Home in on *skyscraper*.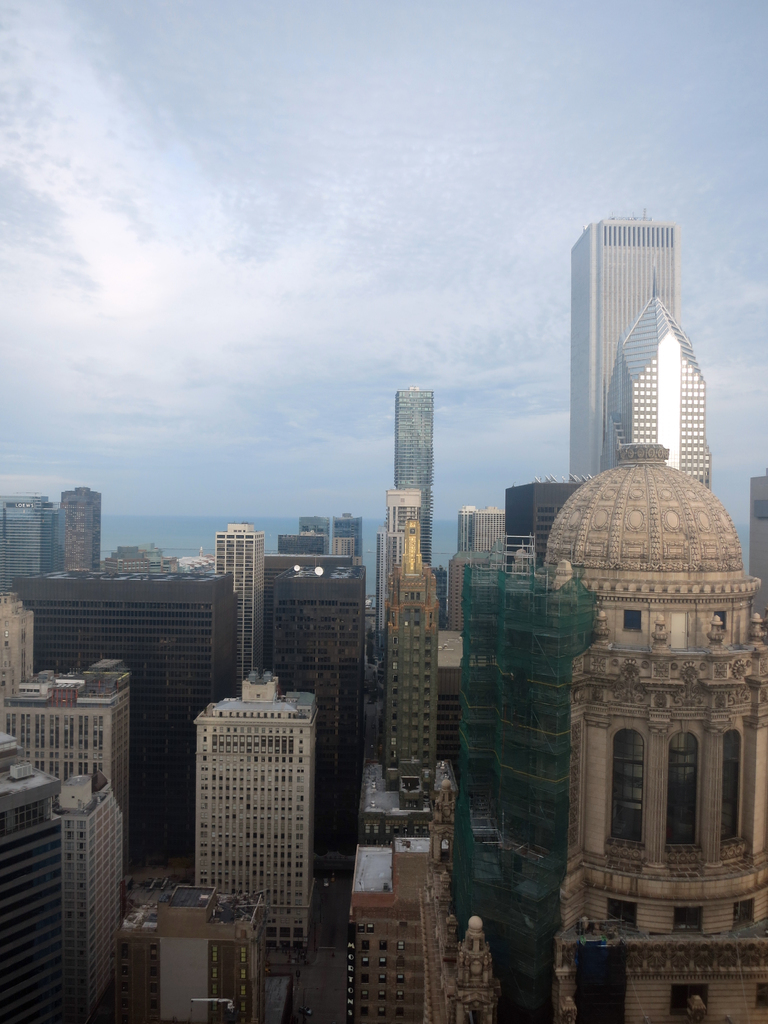
Homed in at (left=448, top=430, right=763, bottom=1011).
